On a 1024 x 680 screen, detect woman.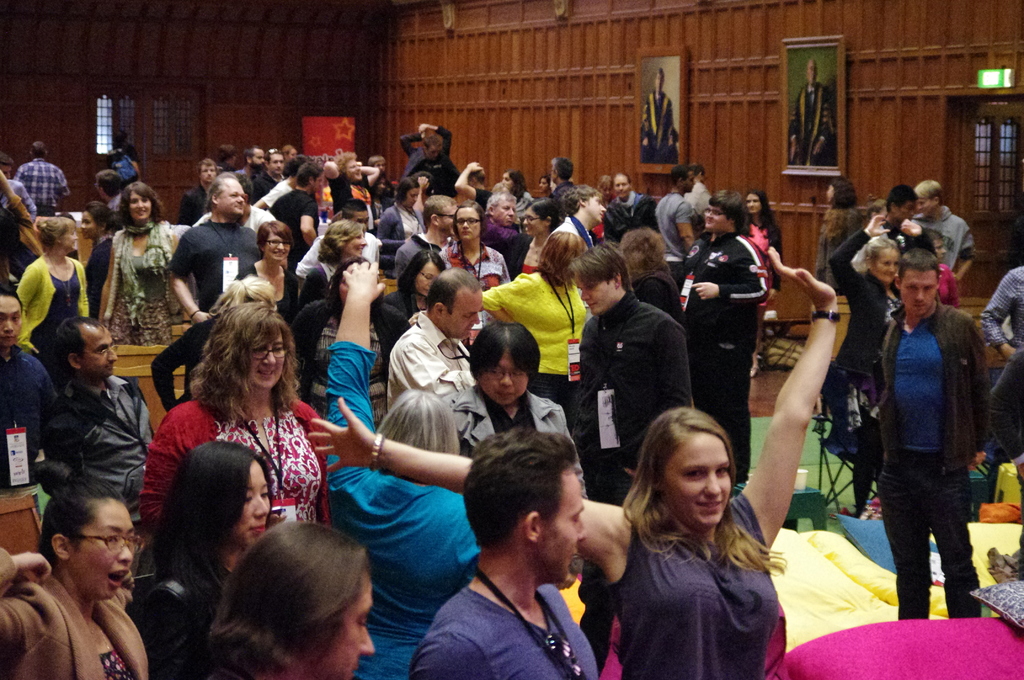
rect(369, 170, 395, 228).
